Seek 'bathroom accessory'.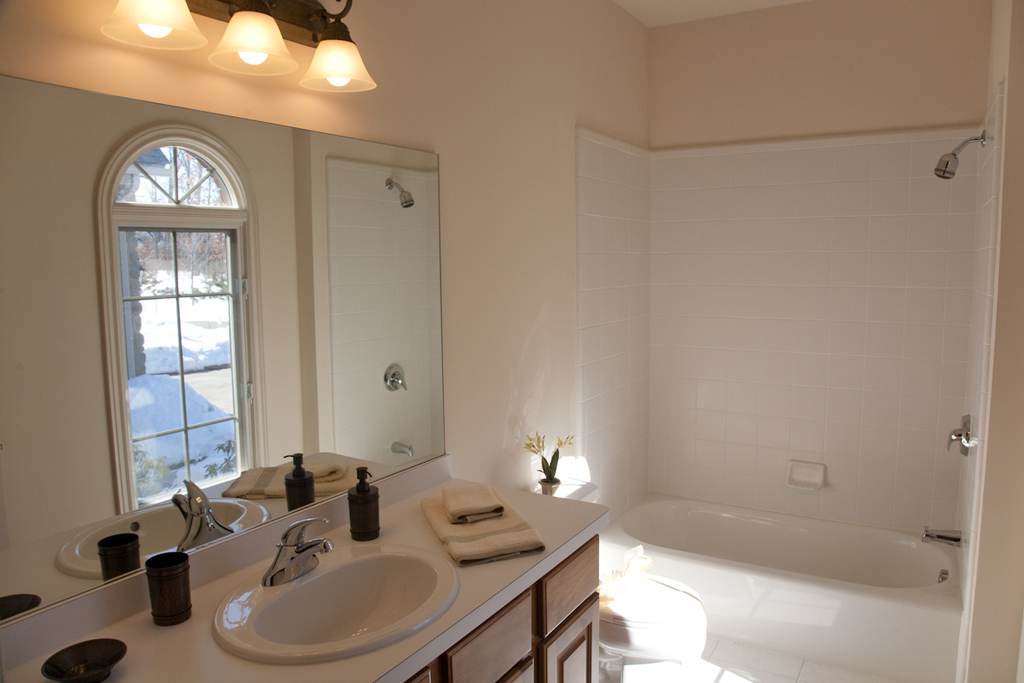
(391,439,415,455).
